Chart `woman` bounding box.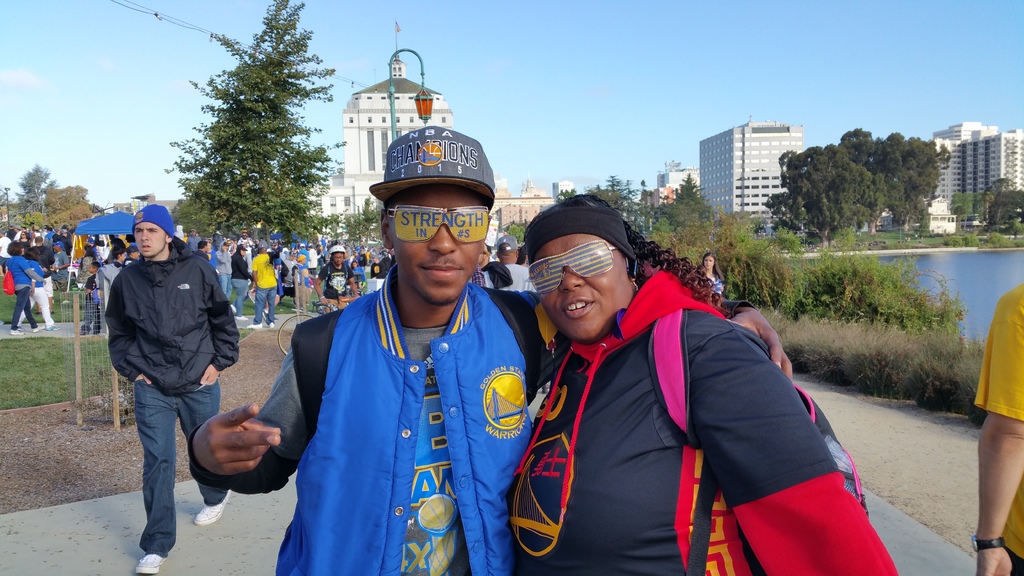
Charted: x1=1, y1=243, x2=45, y2=335.
